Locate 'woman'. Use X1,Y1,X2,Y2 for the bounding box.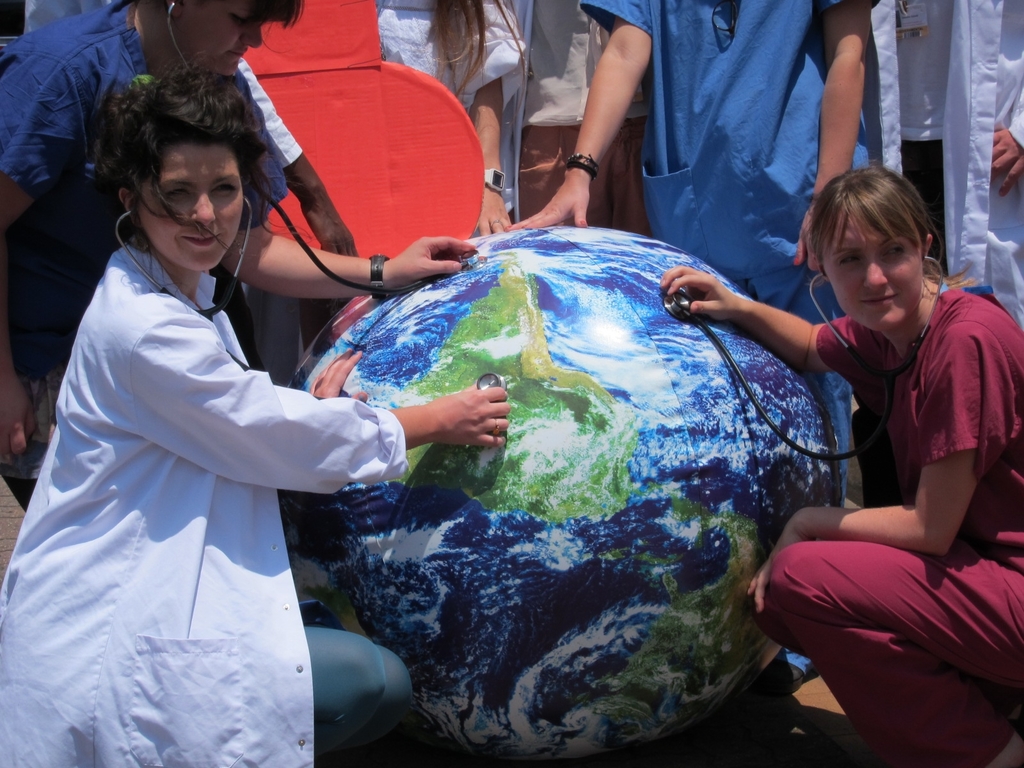
0,0,305,513.
